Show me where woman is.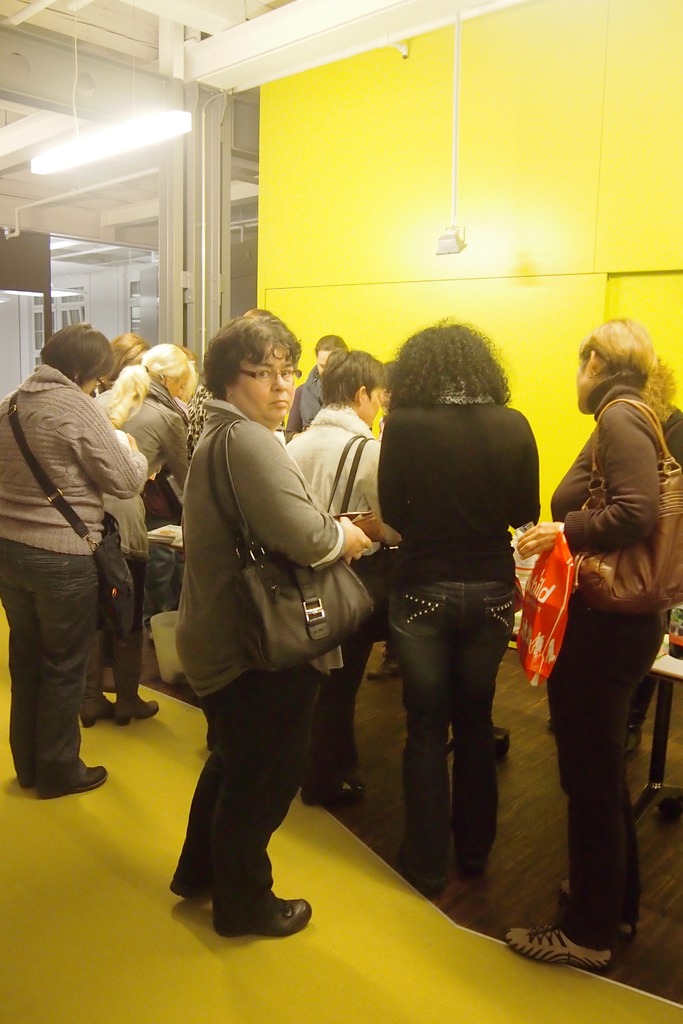
woman is at Rect(384, 323, 542, 893).
